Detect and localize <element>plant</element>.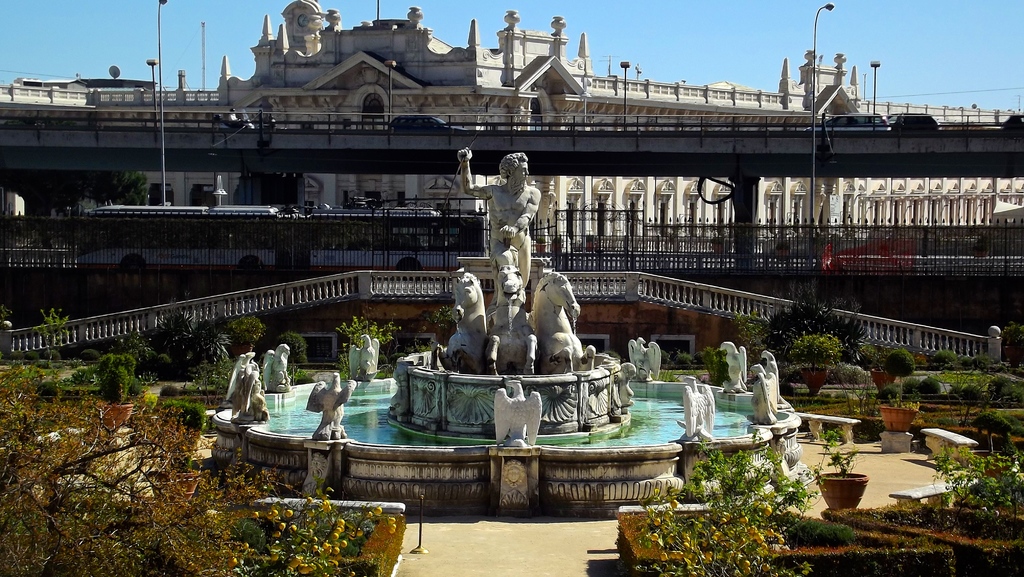
Localized at detection(924, 375, 943, 399).
